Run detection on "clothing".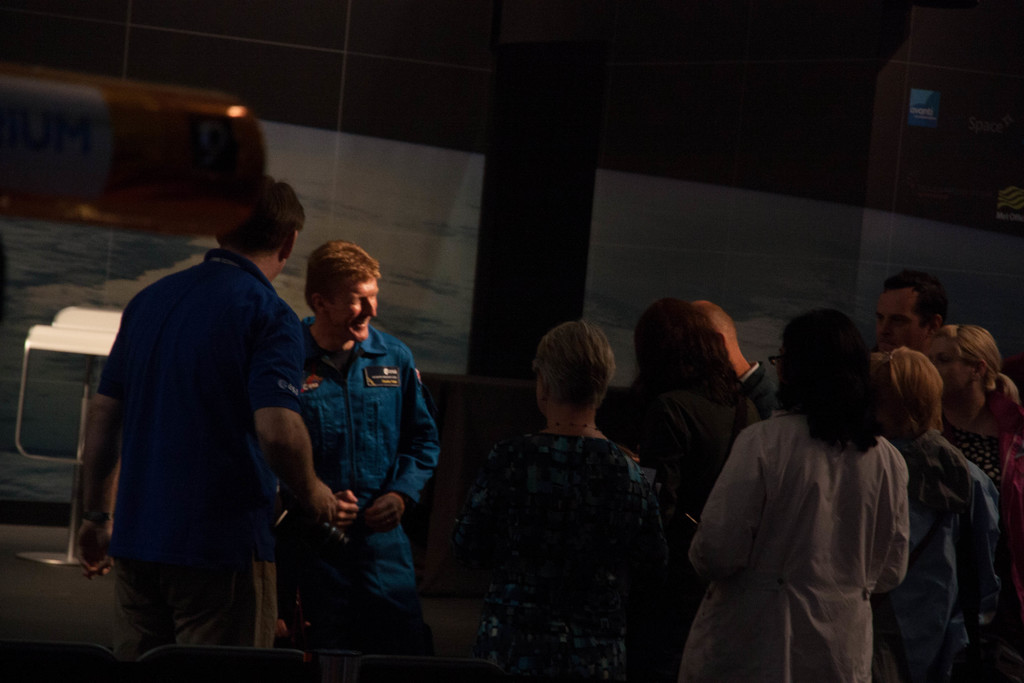
Result: bbox=[481, 429, 649, 682].
